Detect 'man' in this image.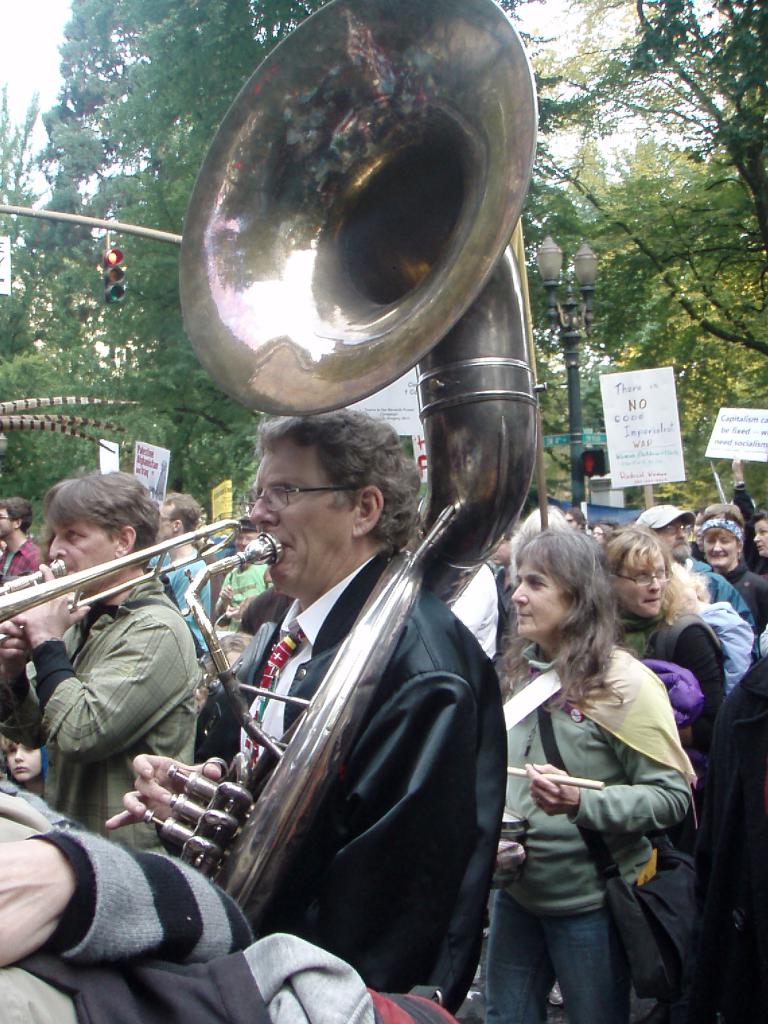
Detection: 146/489/211/659.
